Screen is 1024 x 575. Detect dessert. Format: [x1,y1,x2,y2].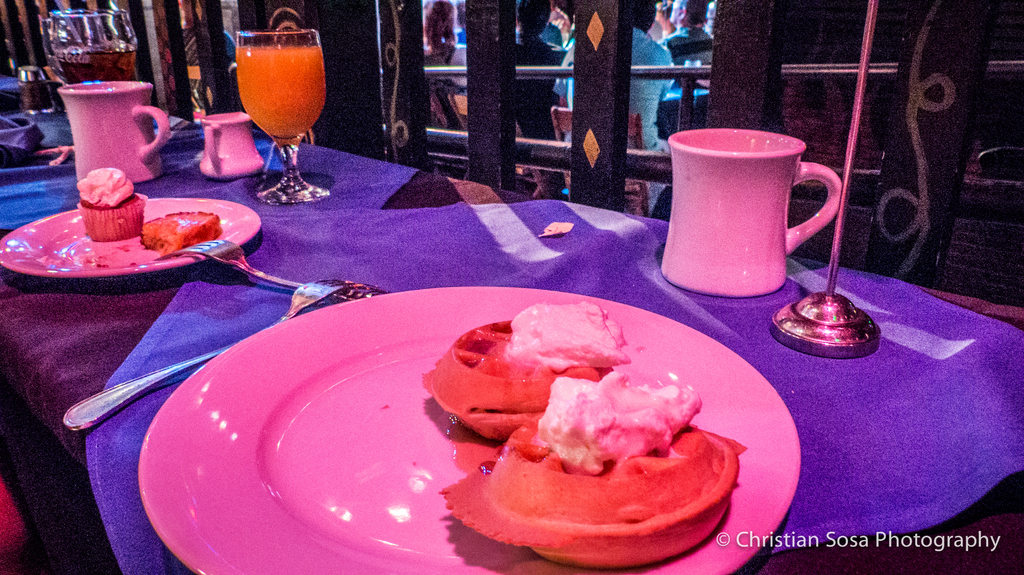
[141,207,227,260].
